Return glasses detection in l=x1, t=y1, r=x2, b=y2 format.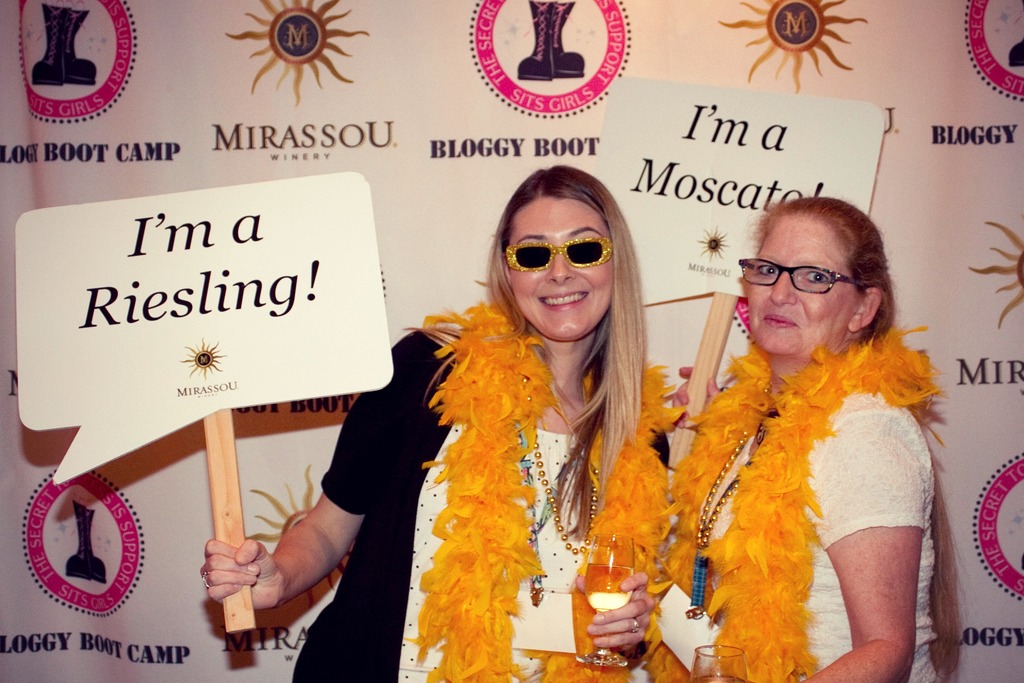
l=733, t=255, r=861, b=302.
